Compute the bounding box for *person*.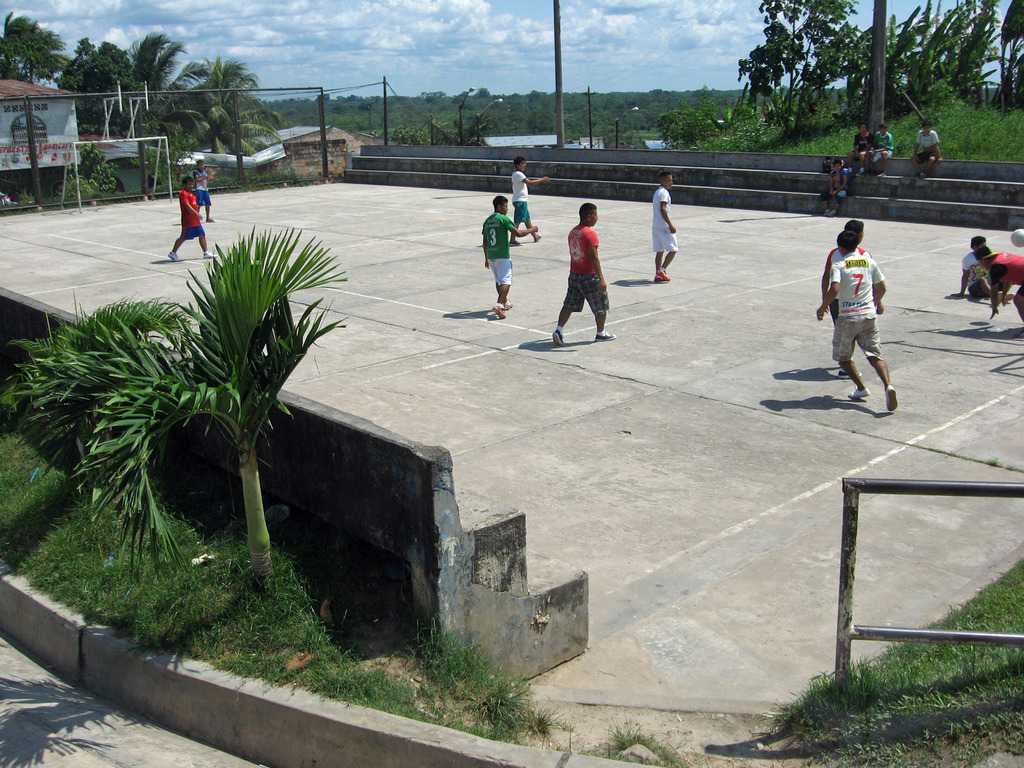
detection(850, 120, 868, 172).
